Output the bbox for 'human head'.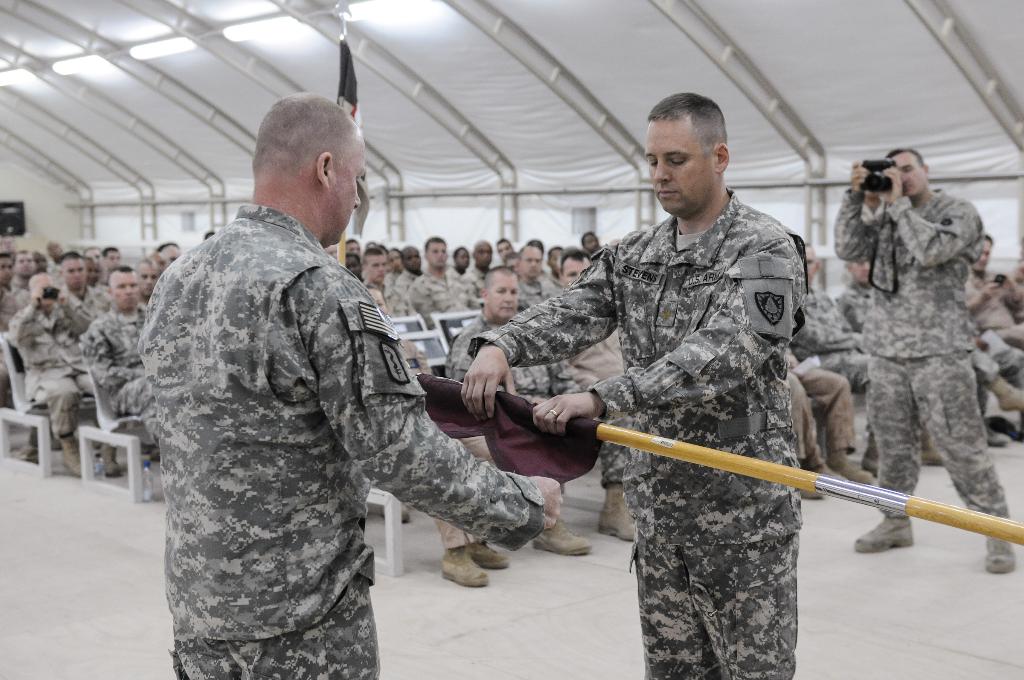
left=345, top=238, right=359, bottom=248.
